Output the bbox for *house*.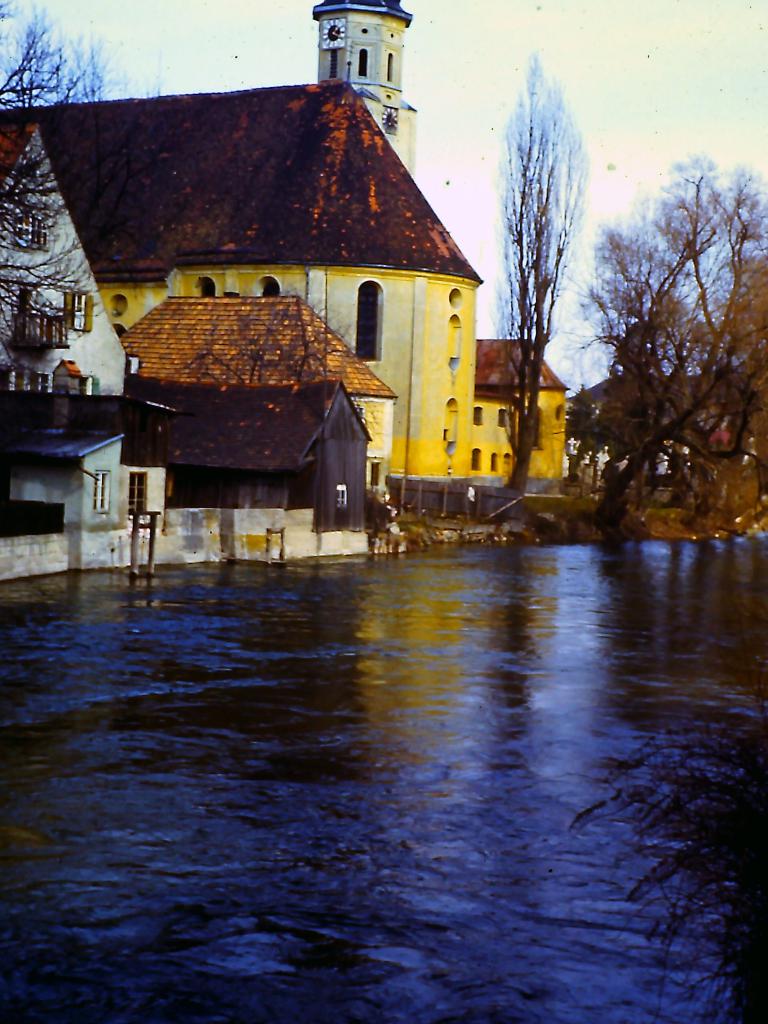
(476,339,573,481).
